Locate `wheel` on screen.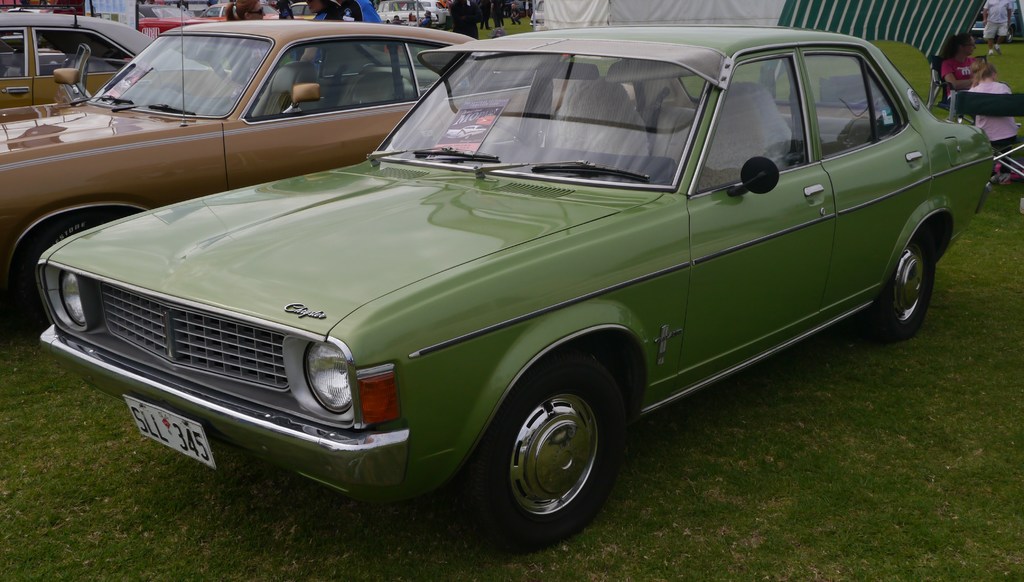
On screen at 9/218/107/333.
